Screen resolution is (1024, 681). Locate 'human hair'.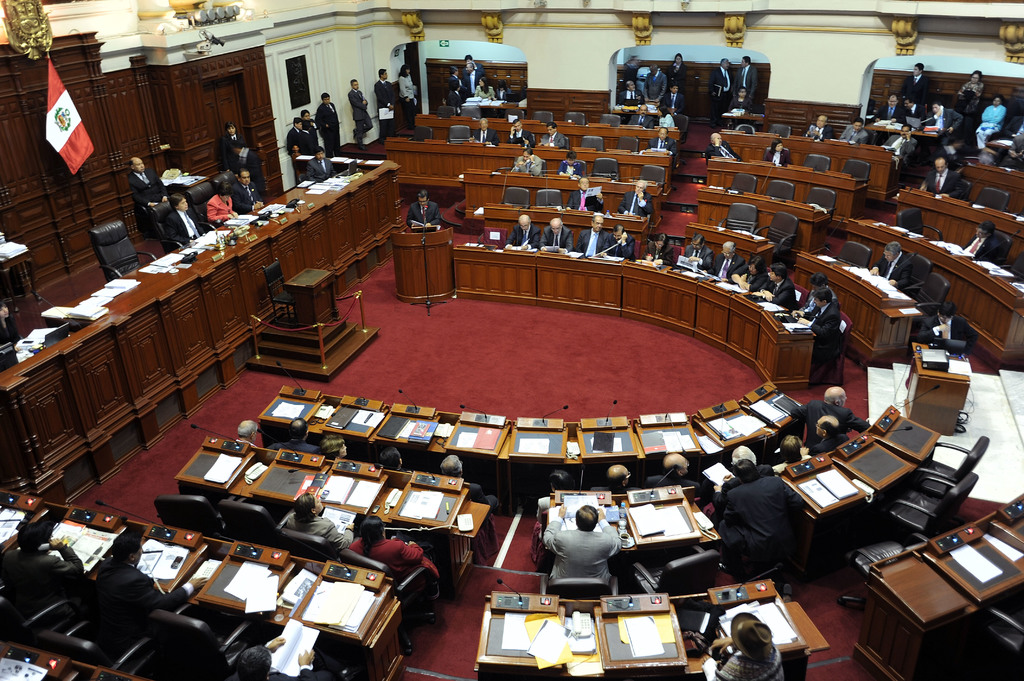
crop(466, 63, 472, 71).
